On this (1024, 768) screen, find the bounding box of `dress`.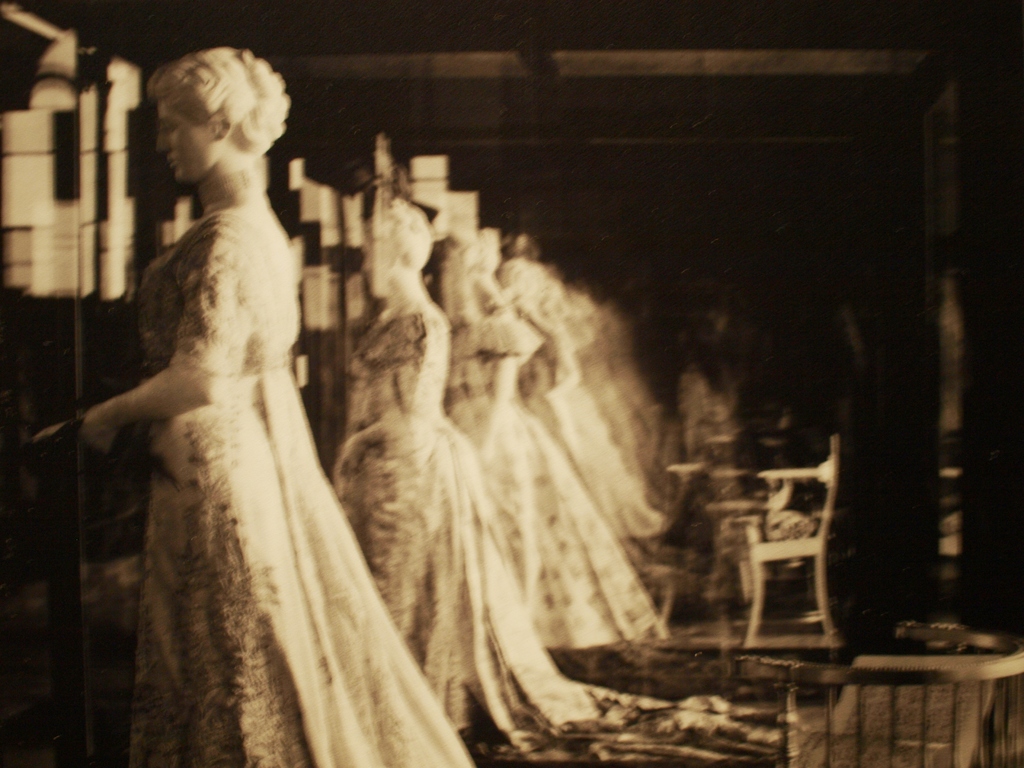
Bounding box: <box>127,206,476,767</box>.
